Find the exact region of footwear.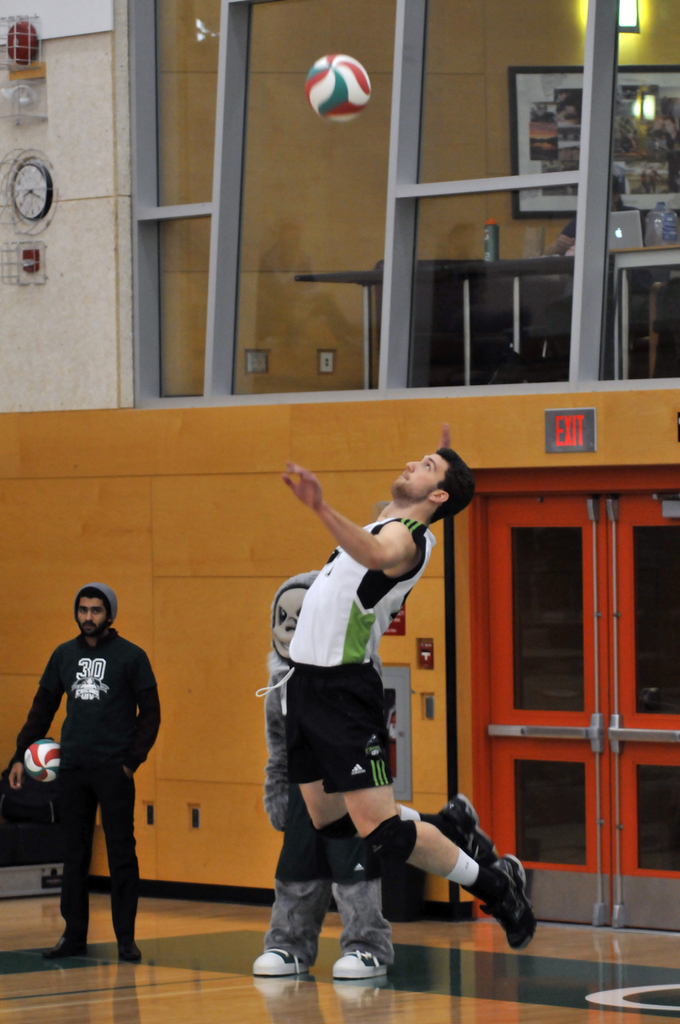
Exact region: [x1=120, y1=951, x2=138, y2=965].
